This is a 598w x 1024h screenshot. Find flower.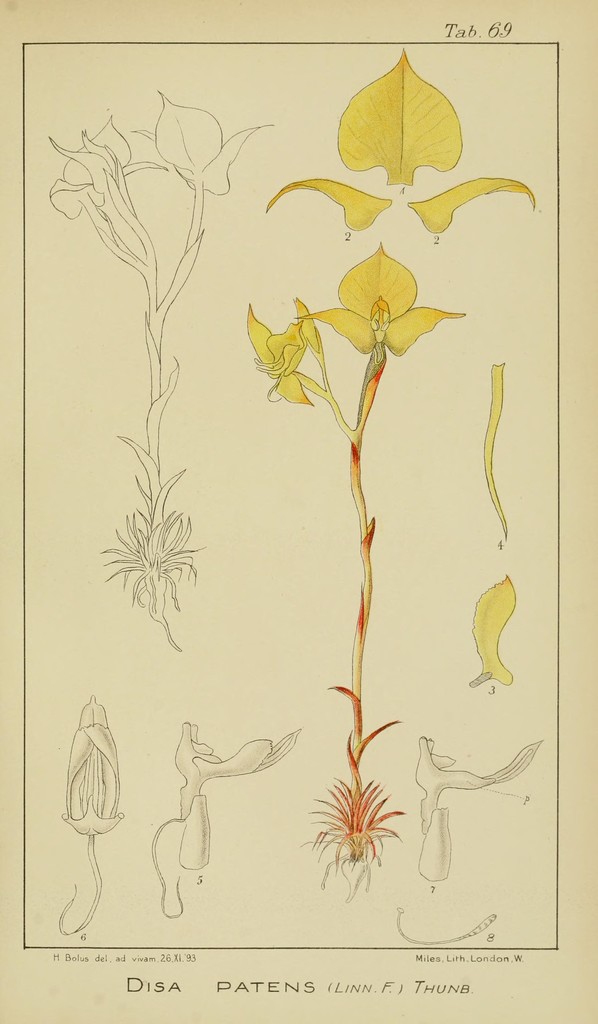
Bounding box: bbox=(242, 295, 317, 412).
